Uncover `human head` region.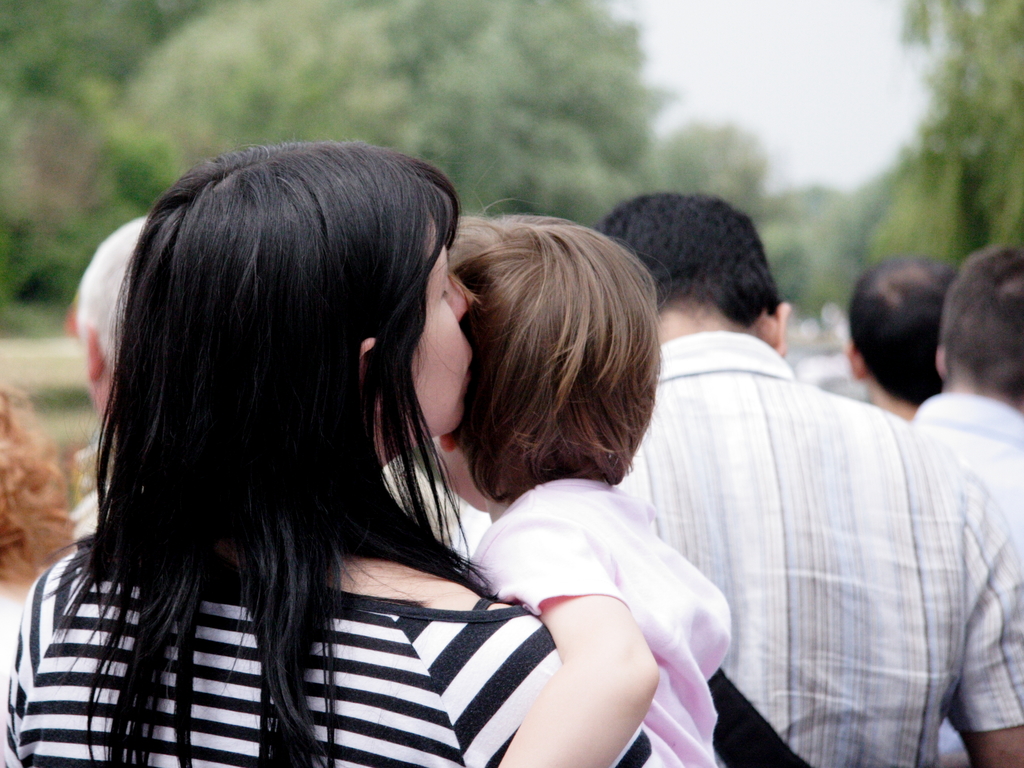
Uncovered: 69:210:152:422.
